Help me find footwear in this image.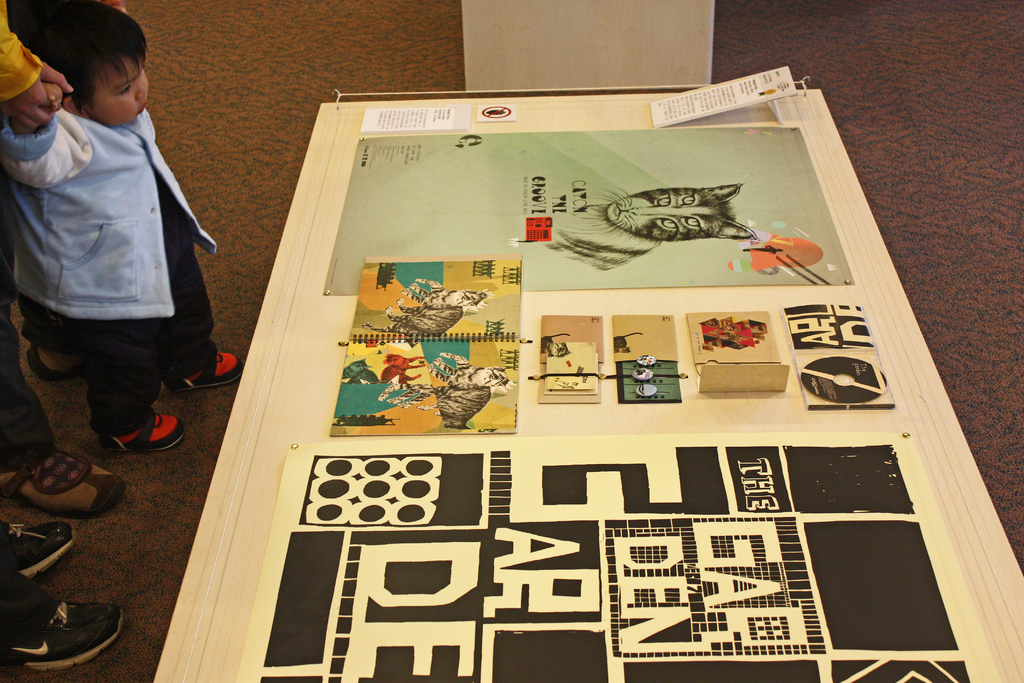
Found it: locate(0, 557, 122, 668).
